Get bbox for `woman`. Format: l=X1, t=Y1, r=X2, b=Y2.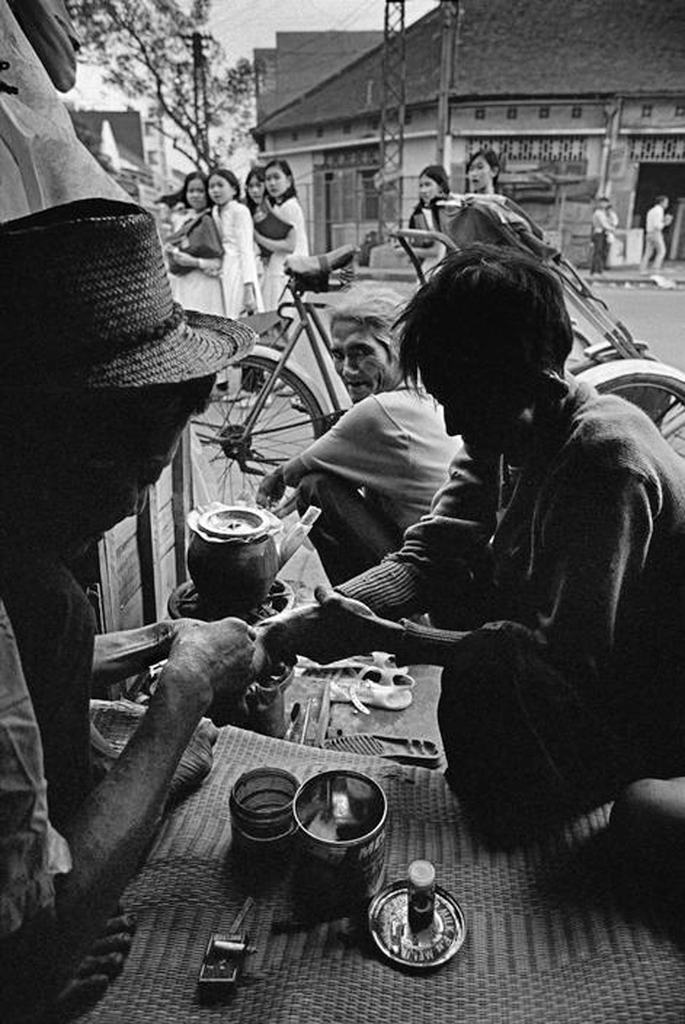
l=247, t=283, r=473, b=635.
